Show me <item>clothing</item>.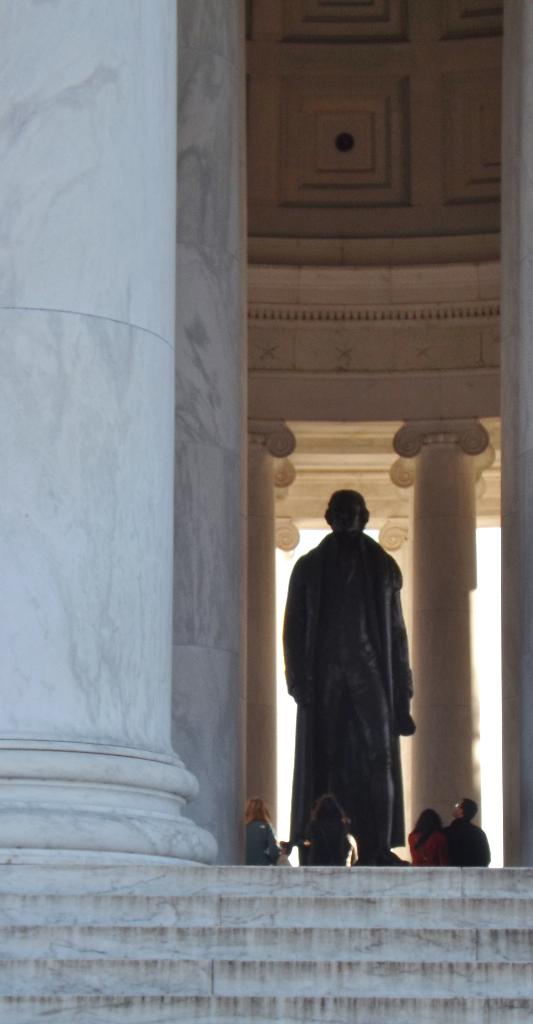
<item>clothing</item> is here: detection(233, 822, 285, 870).
